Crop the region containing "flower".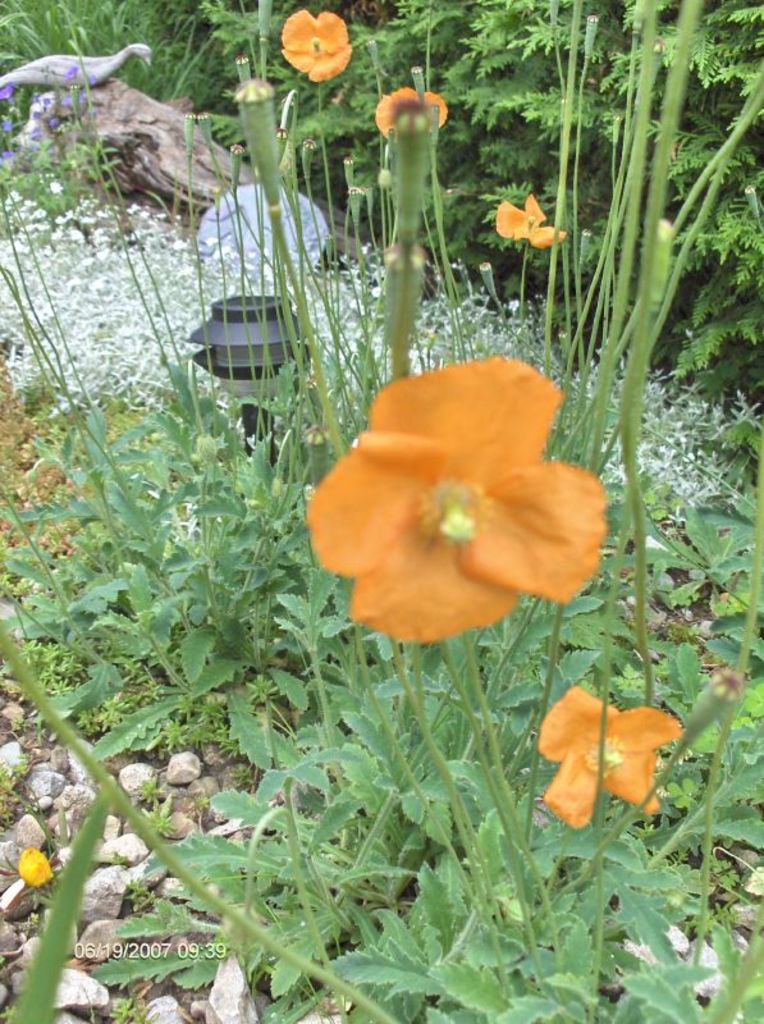
Crop region: select_region(282, 4, 353, 83).
